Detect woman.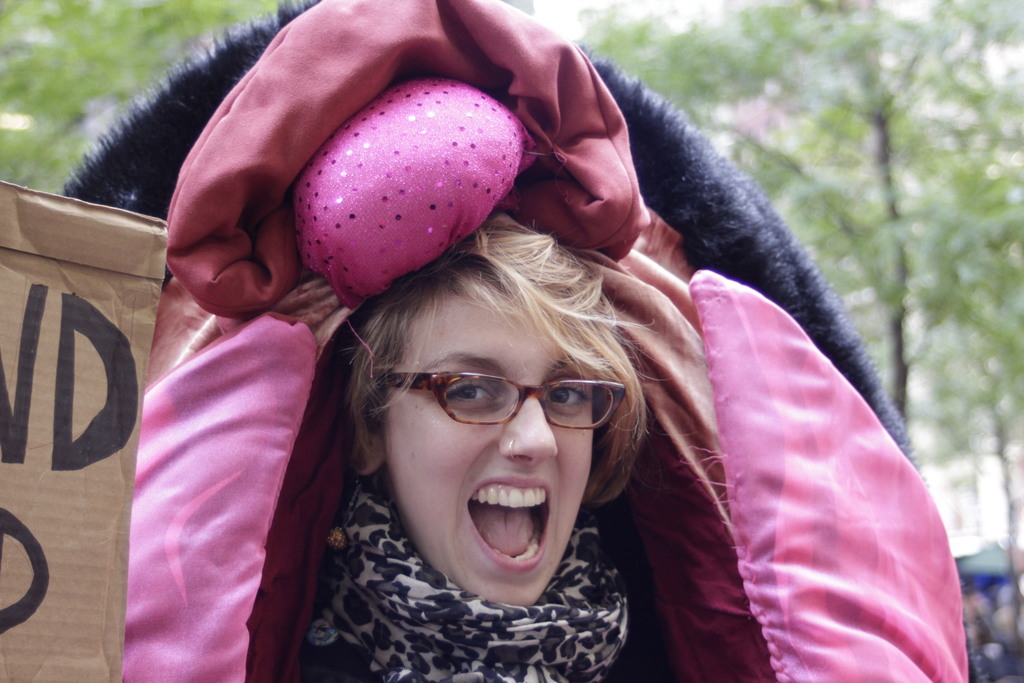
Detected at 302, 208, 681, 682.
